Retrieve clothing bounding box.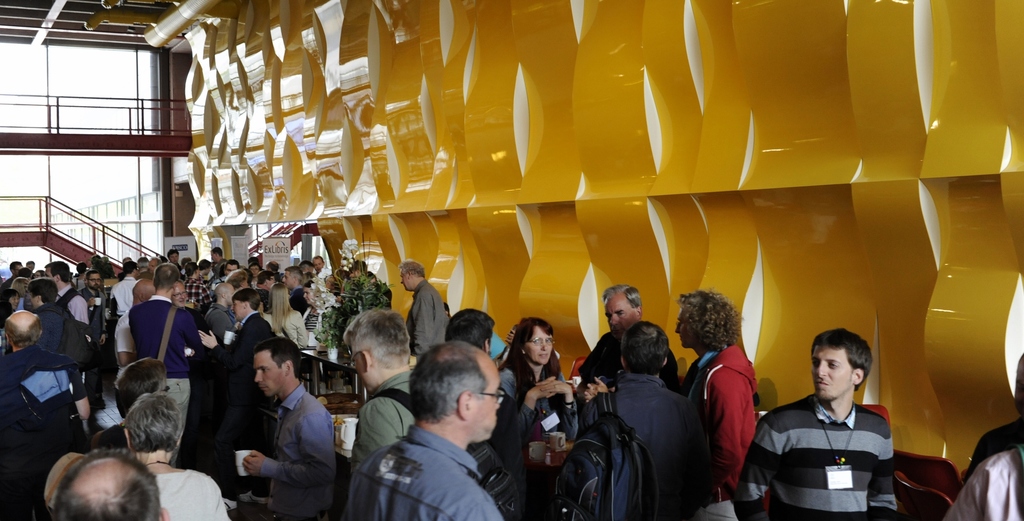
Bounding box: select_region(35, 301, 86, 346).
